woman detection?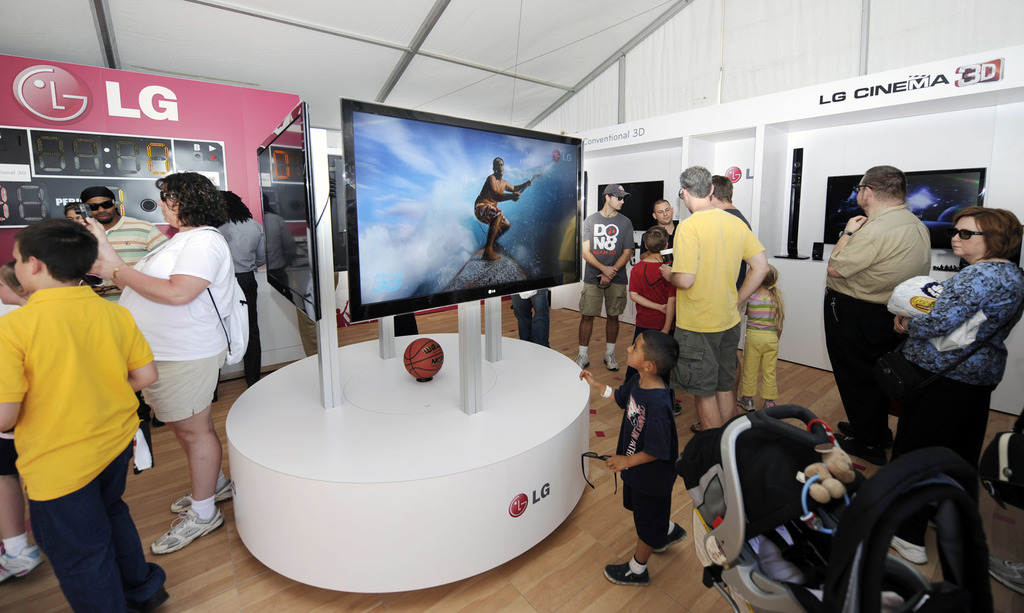
detection(205, 186, 268, 388)
